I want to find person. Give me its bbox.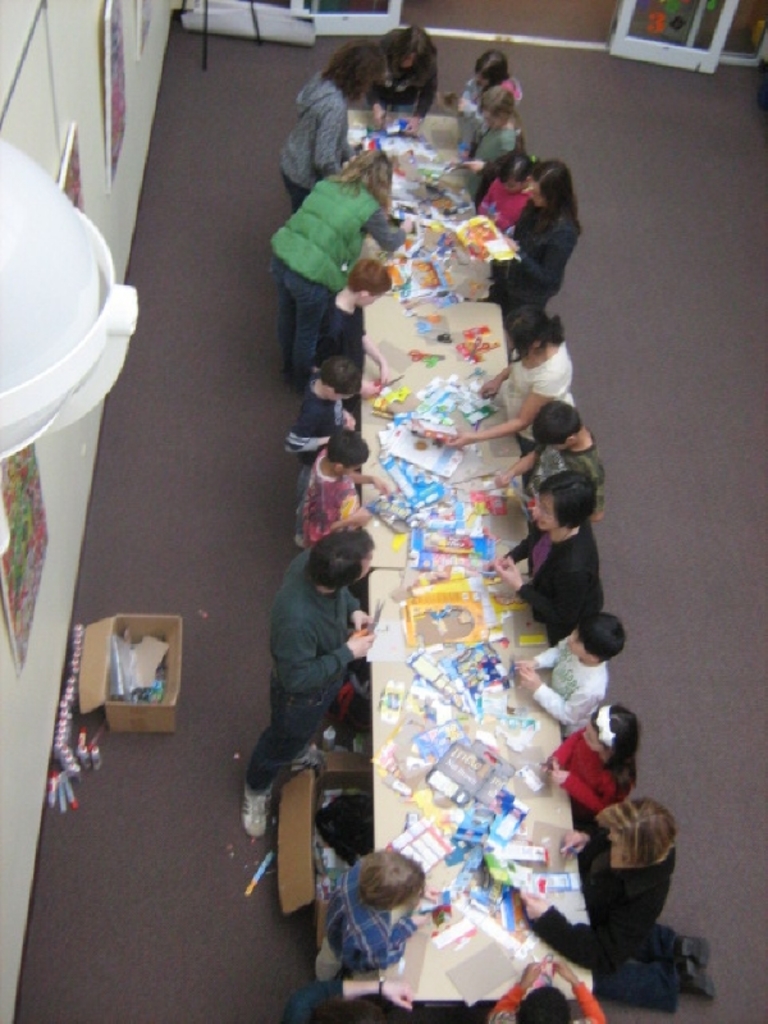
288, 970, 416, 1023.
